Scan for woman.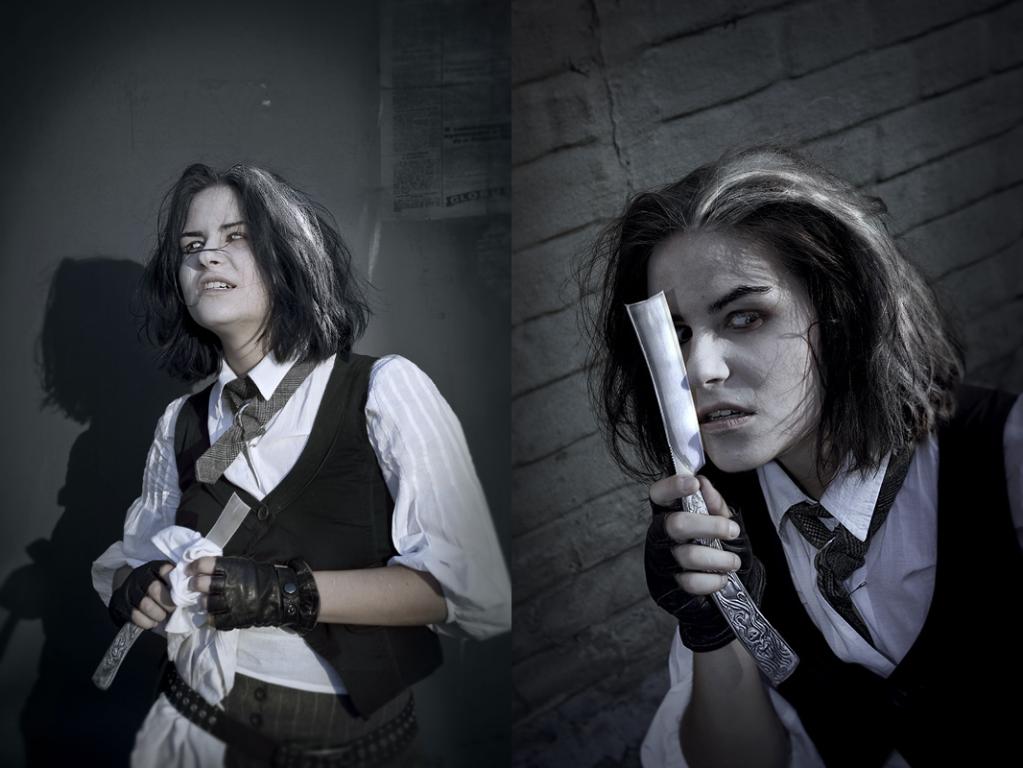
Scan result: bbox=[87, 157, 489, 766].
